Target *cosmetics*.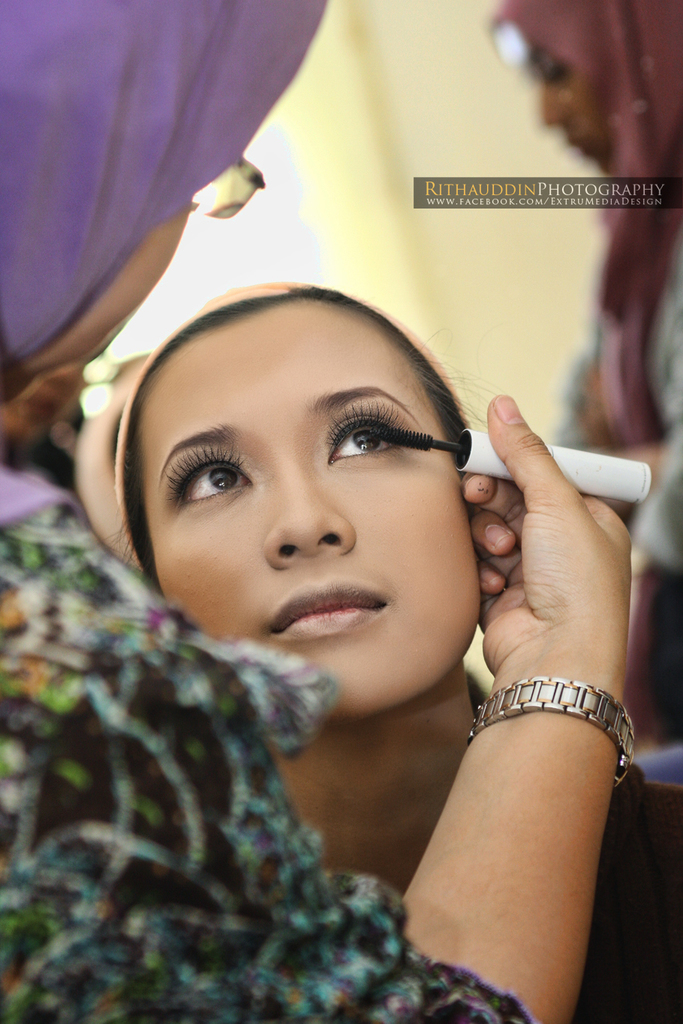
Target region: 354:400:660:505.
